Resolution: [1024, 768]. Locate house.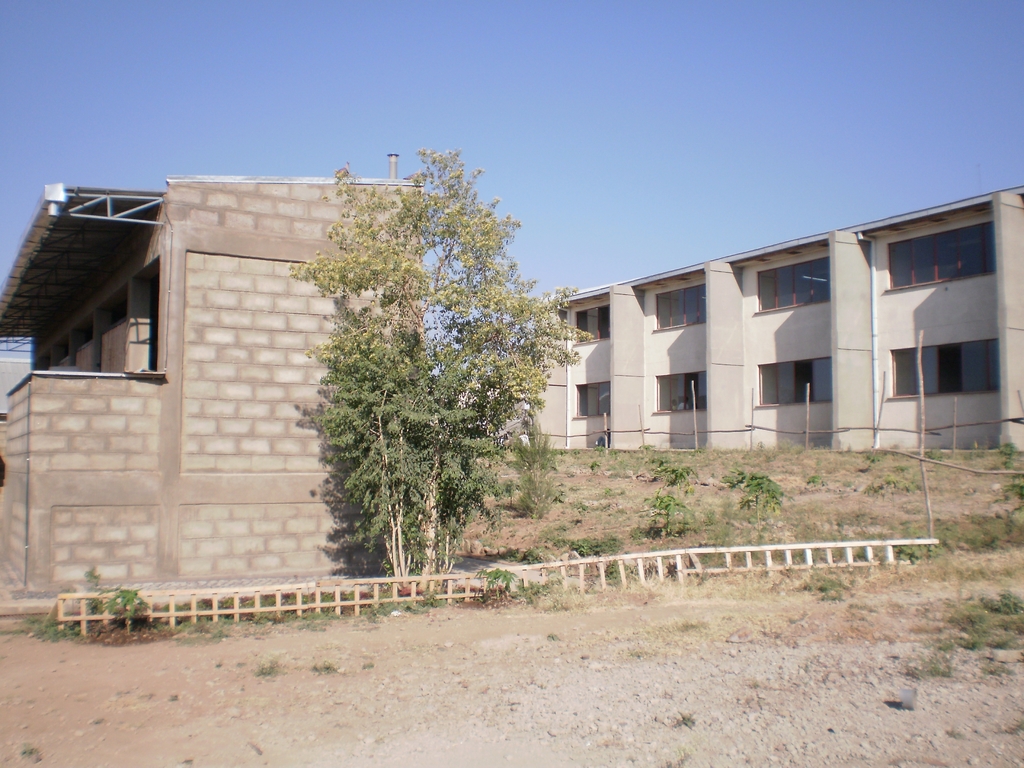
detection(458, 183, 1023, 454).
